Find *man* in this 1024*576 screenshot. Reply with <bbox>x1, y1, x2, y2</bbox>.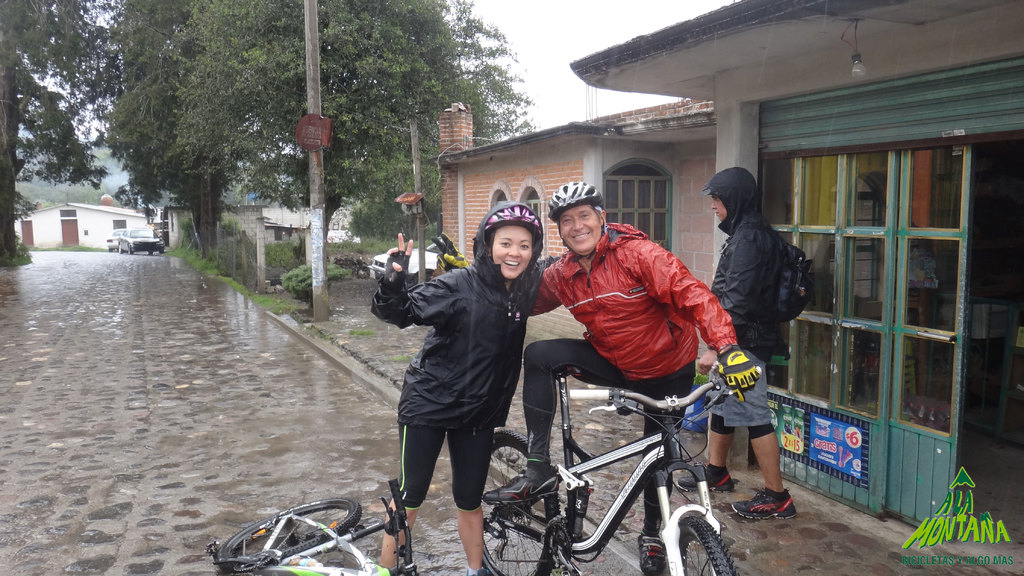
<bbox>507, 187, 774, 513</bbox>.
